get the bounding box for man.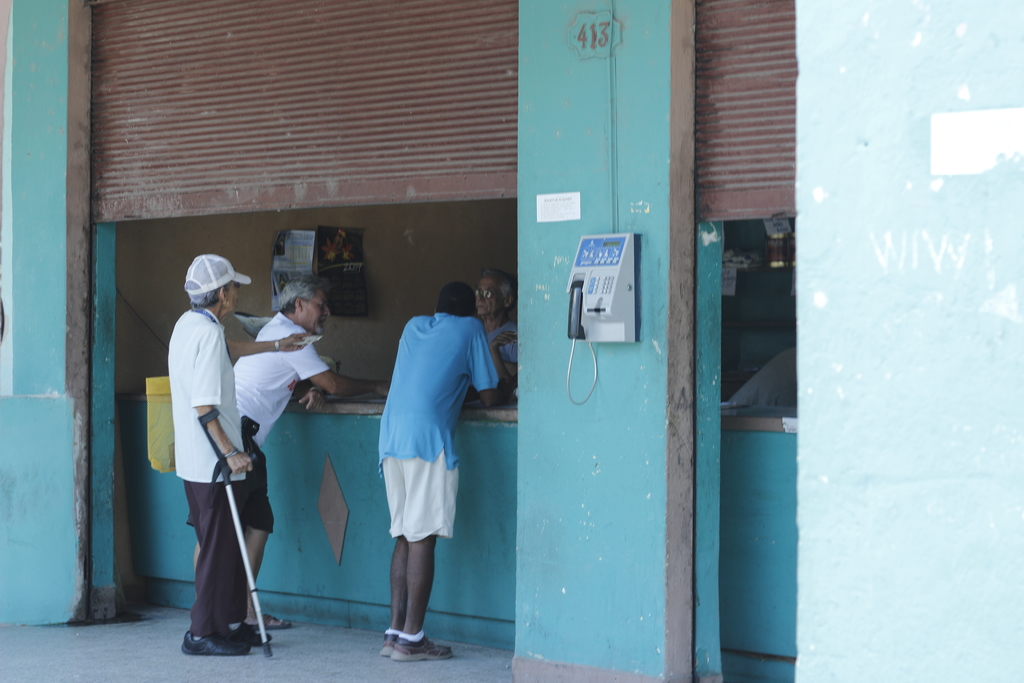
<box>168,255,311,661</box>.
